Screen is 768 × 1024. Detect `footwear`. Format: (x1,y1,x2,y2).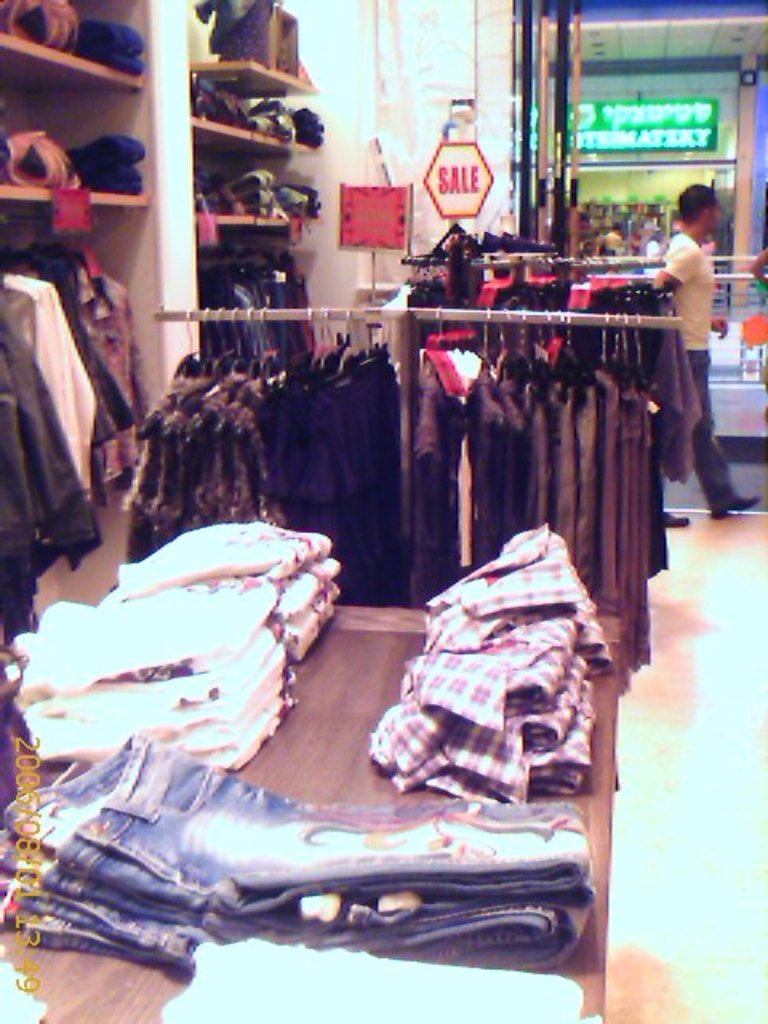
(664,510,688,528).
